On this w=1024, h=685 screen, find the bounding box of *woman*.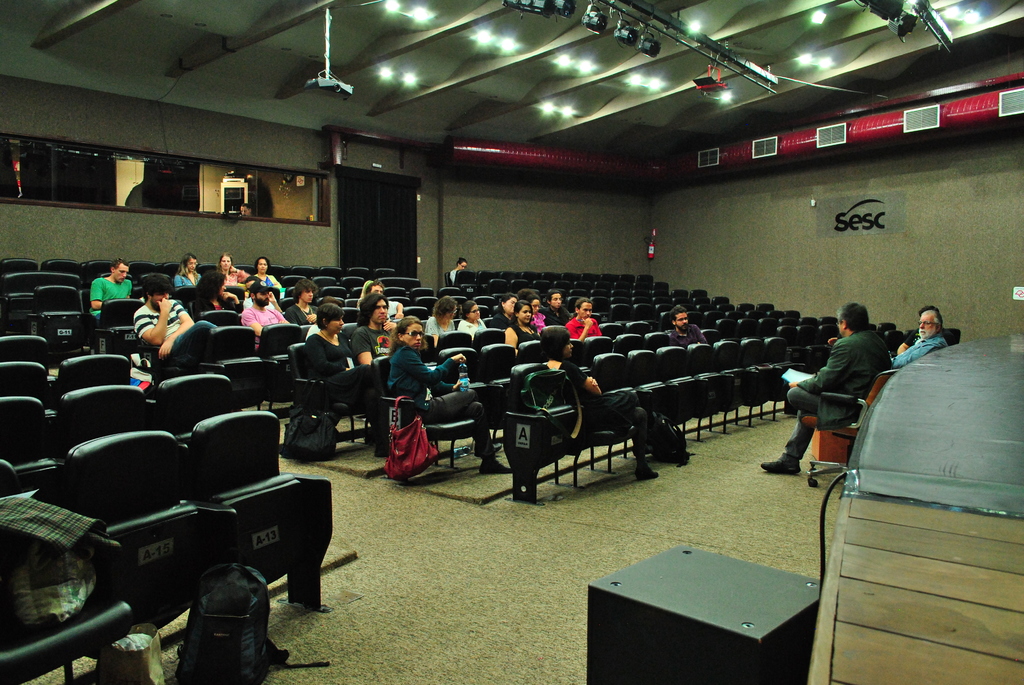
Bounding box: (387, 308, 514, 477).
